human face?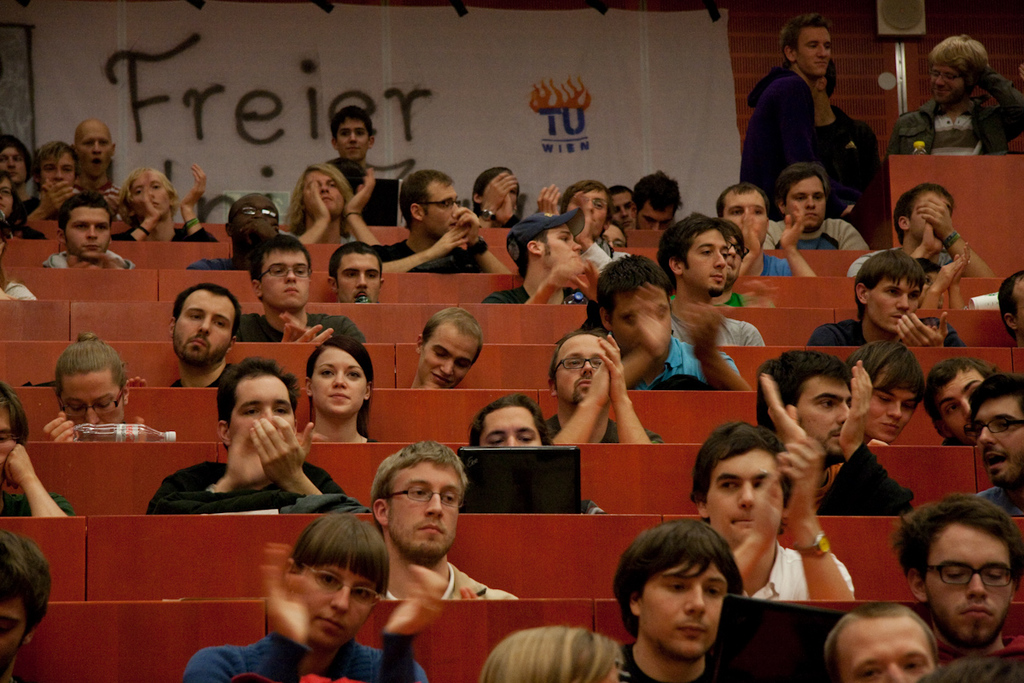
482:403:535:446
